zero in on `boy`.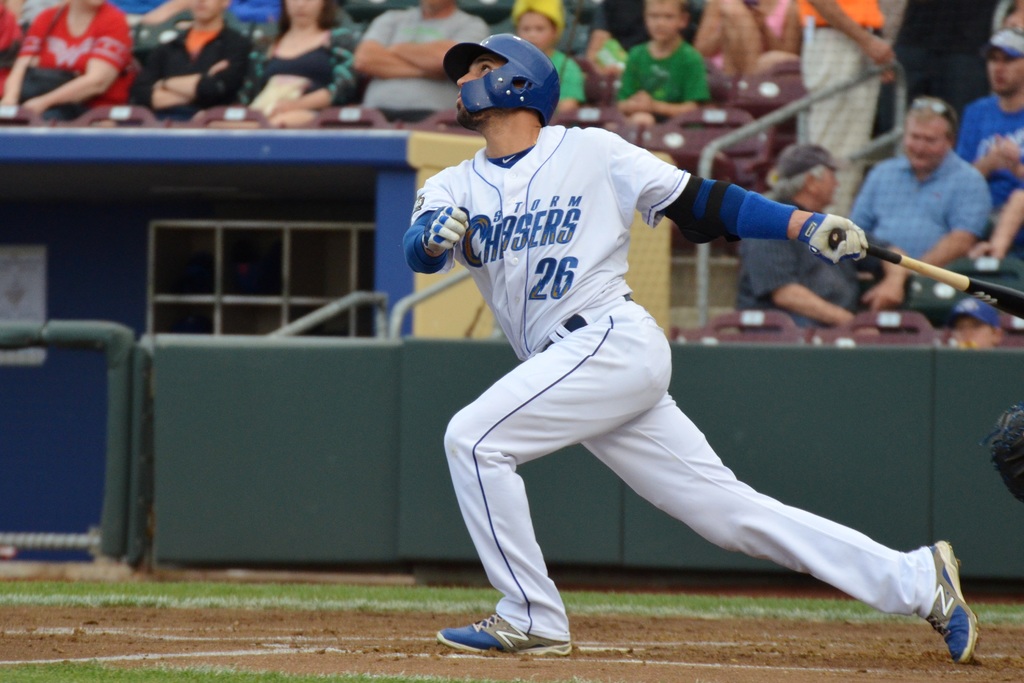
Zeroed in: bbox(513, 0, 583, 117).
